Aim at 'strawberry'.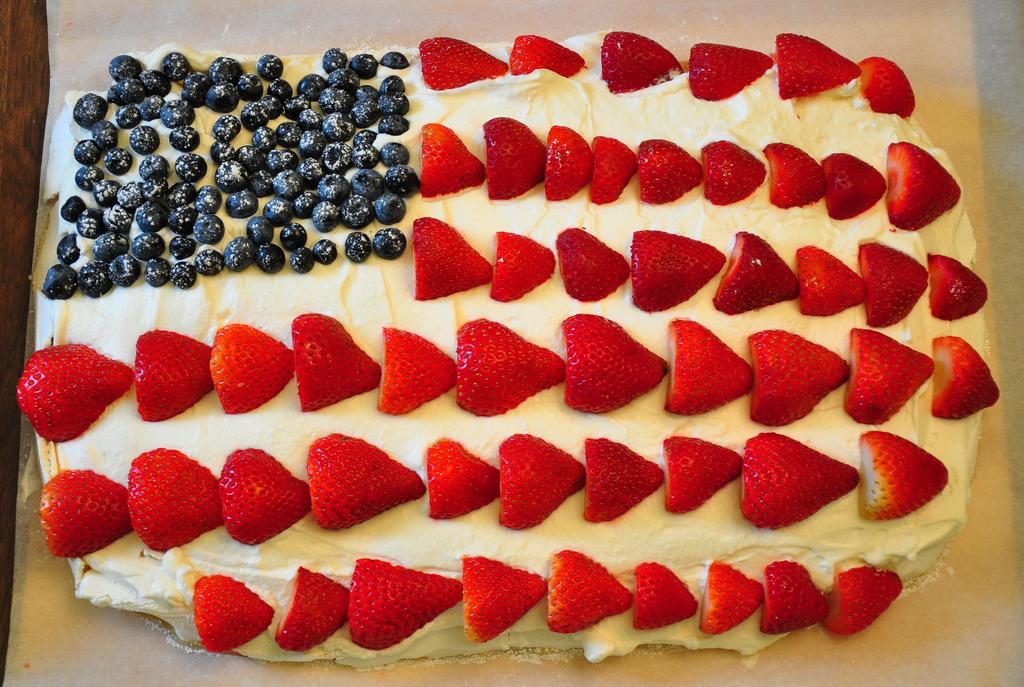
Aimed at left=588, top=433, right=665, bottom=524.
